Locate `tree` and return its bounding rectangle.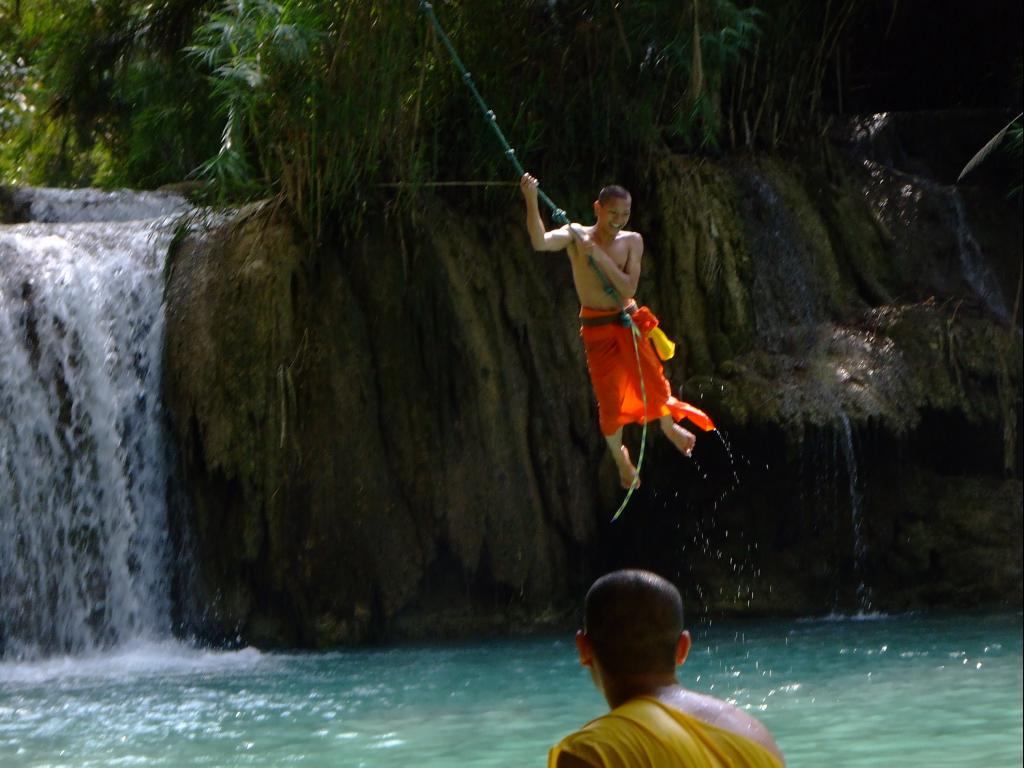
(100,0,216,200).
